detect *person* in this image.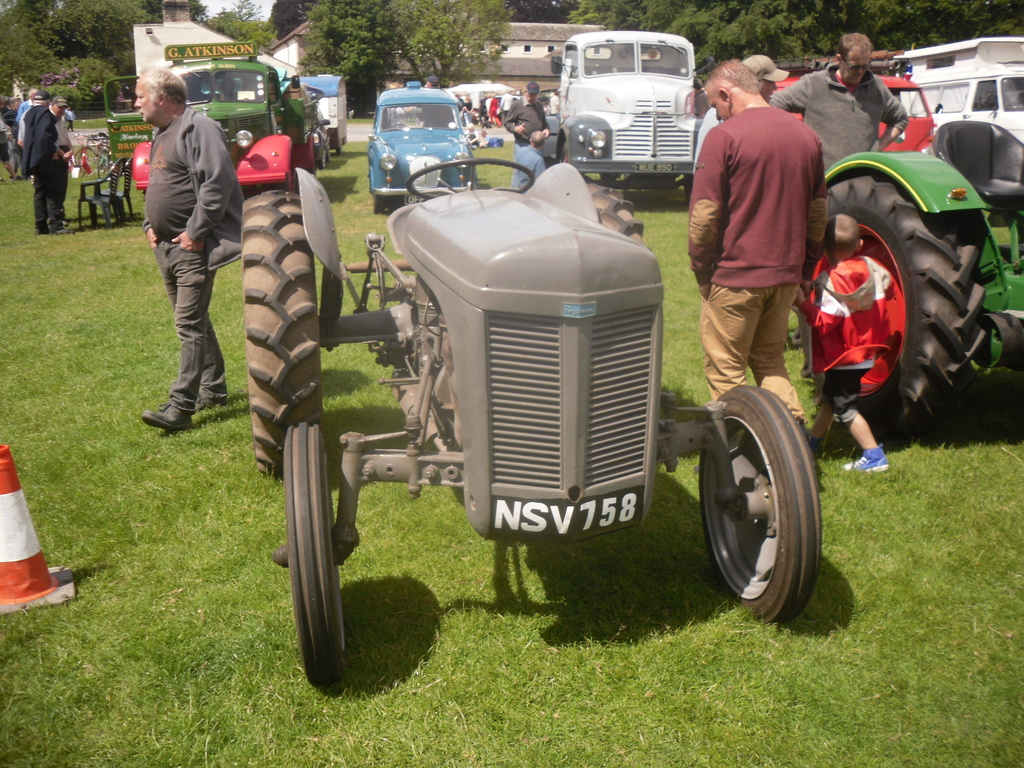
Detection: [x1=129, y1=67, x2=244, y2=431].
